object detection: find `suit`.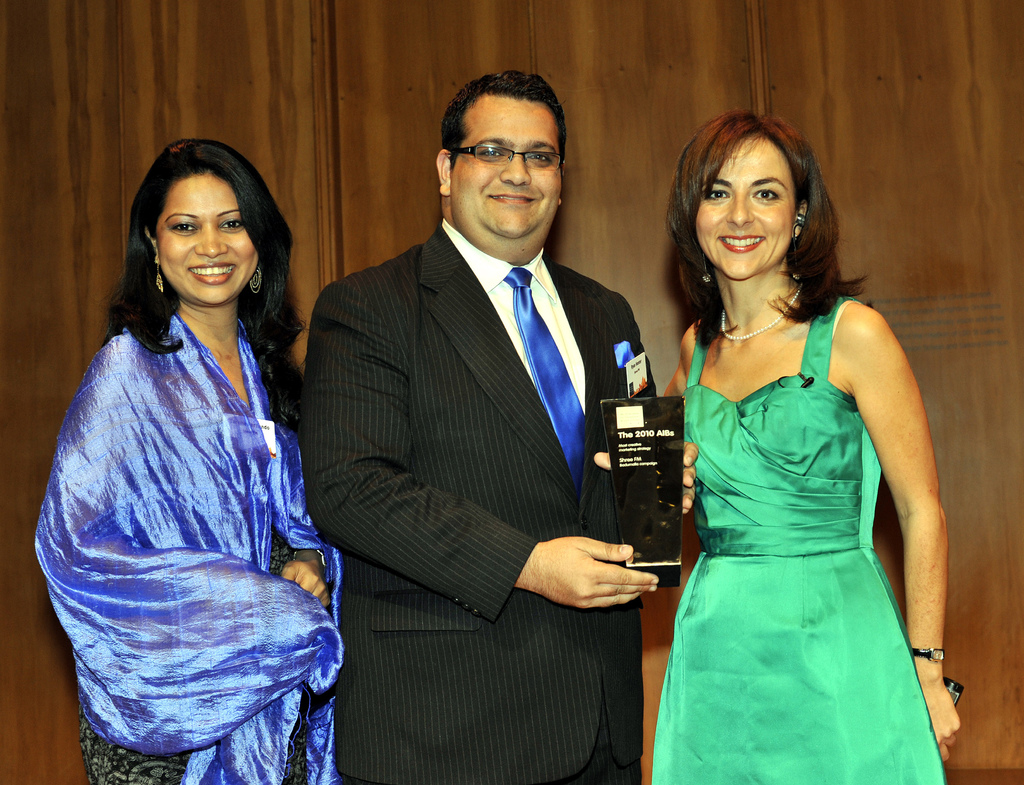
(363,170,676,765).
